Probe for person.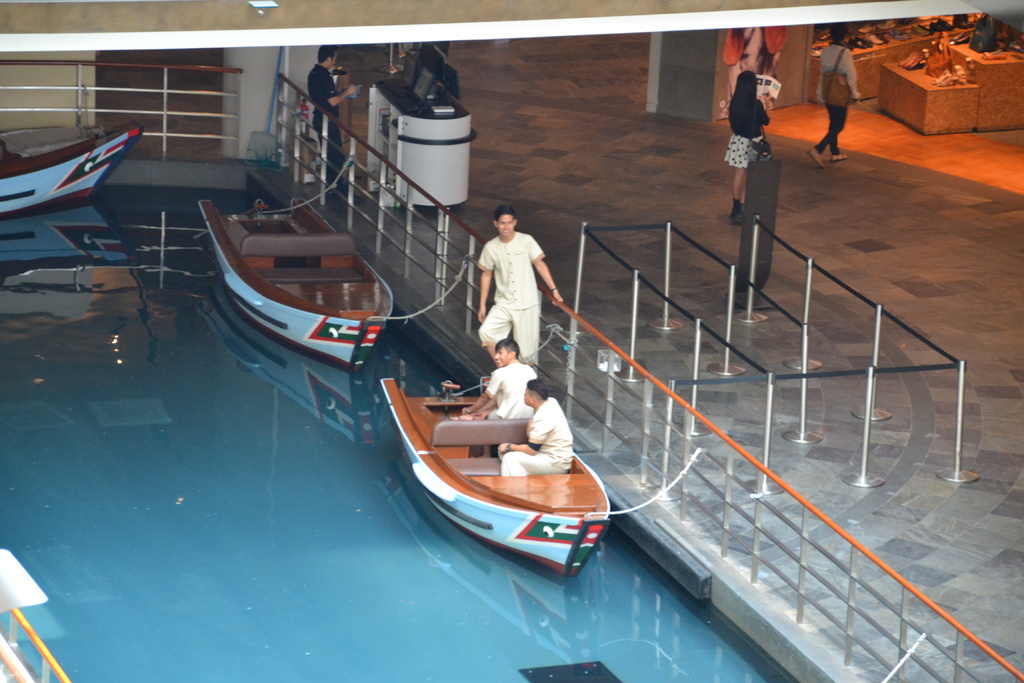
Probe result: {"x1": 397, "y1": 38, "x2": 449, "y2": 97}.
